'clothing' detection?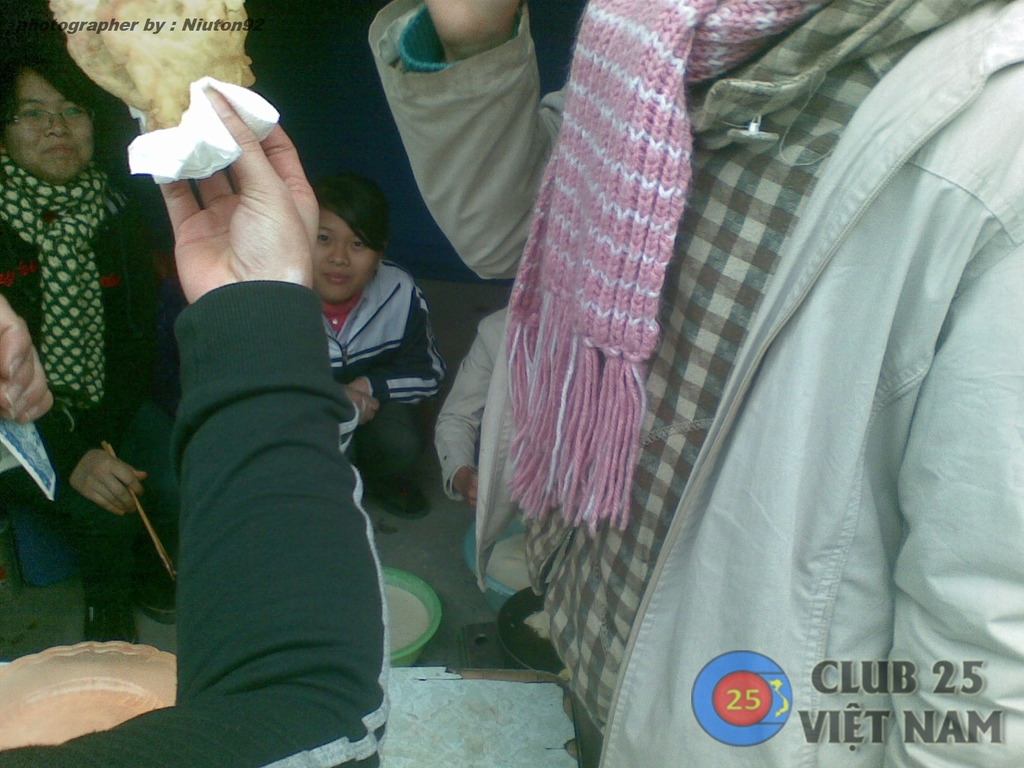
BBox(0, 280, 388, 767)
